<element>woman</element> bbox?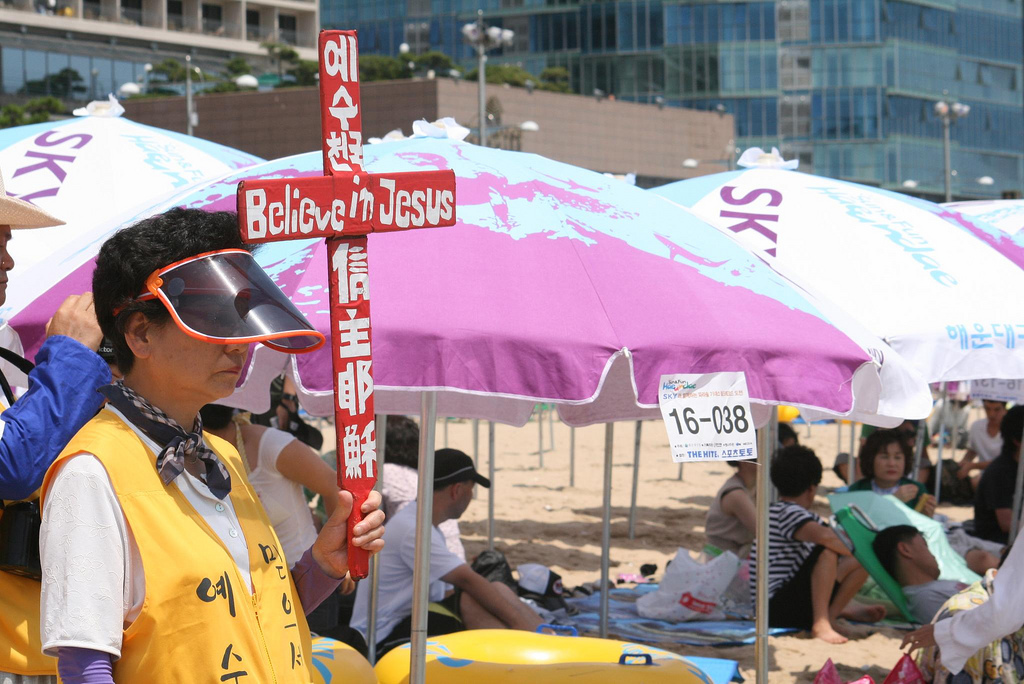
{"x1": 702, "y1": 447, "x2": 765, "y2": 579}
